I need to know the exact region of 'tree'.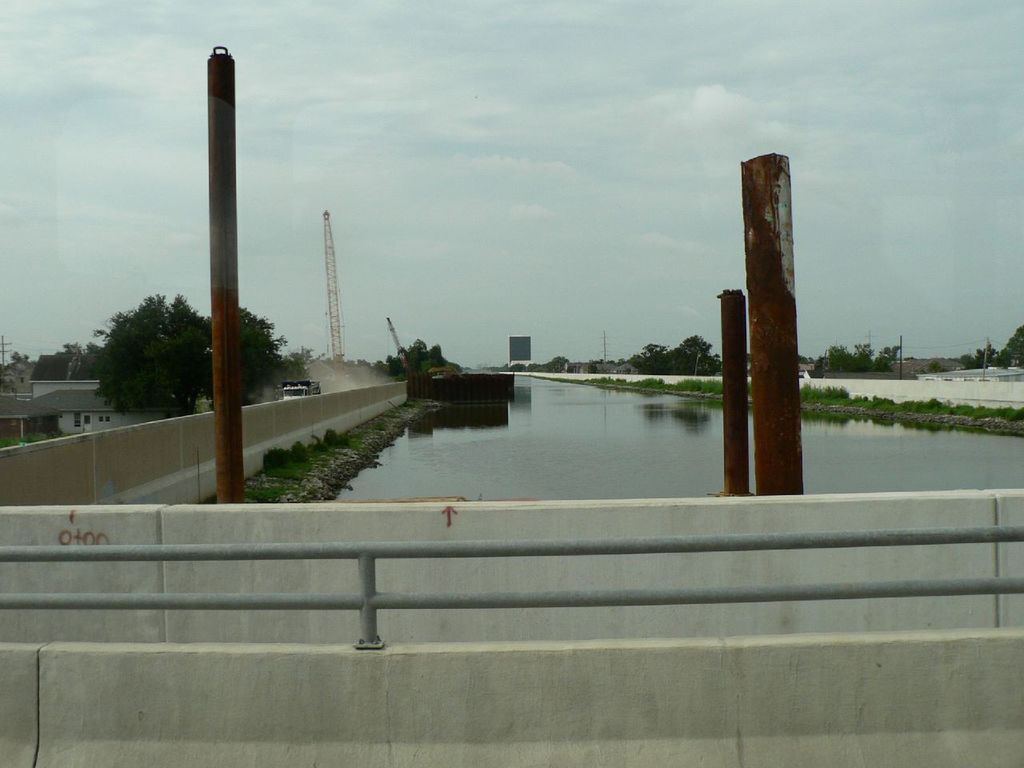
Region: region(608, 334, 734, 378).
